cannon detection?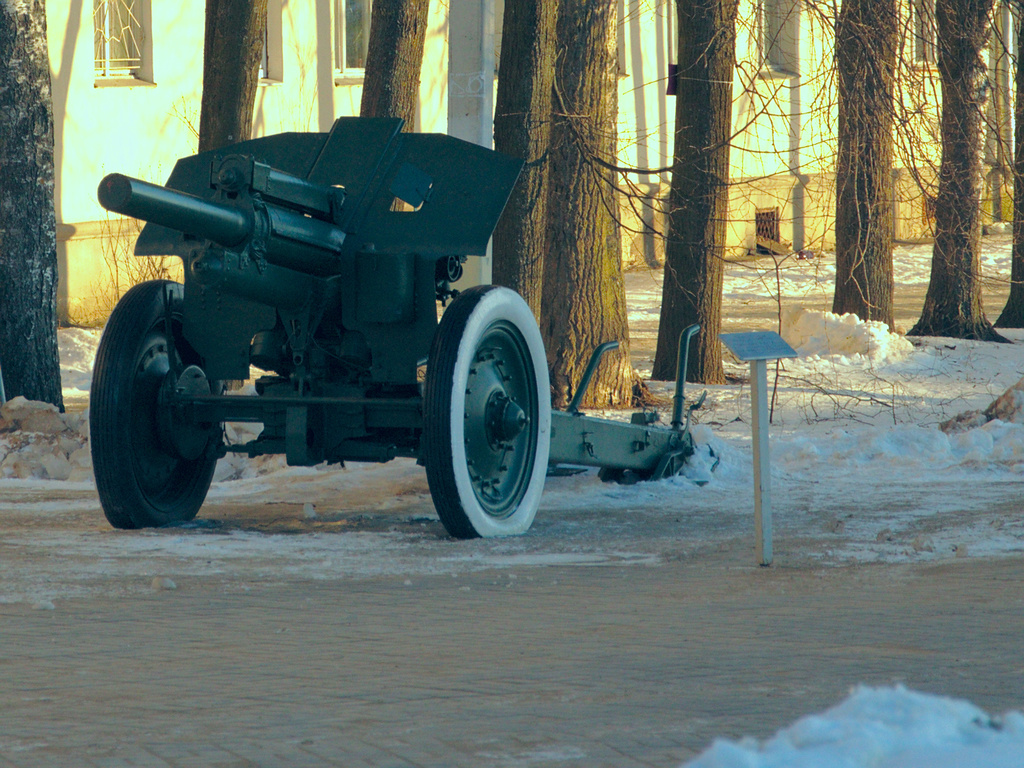
box(88, 114, 701, 541)
